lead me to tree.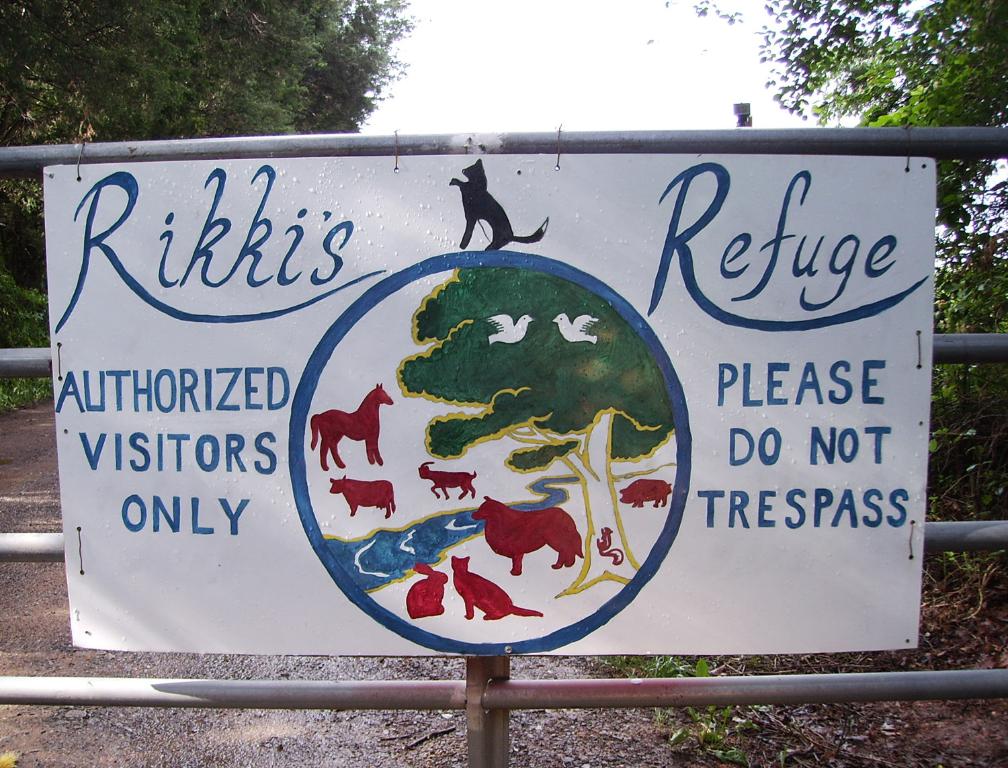
Lead to 935/210/1007/438.
